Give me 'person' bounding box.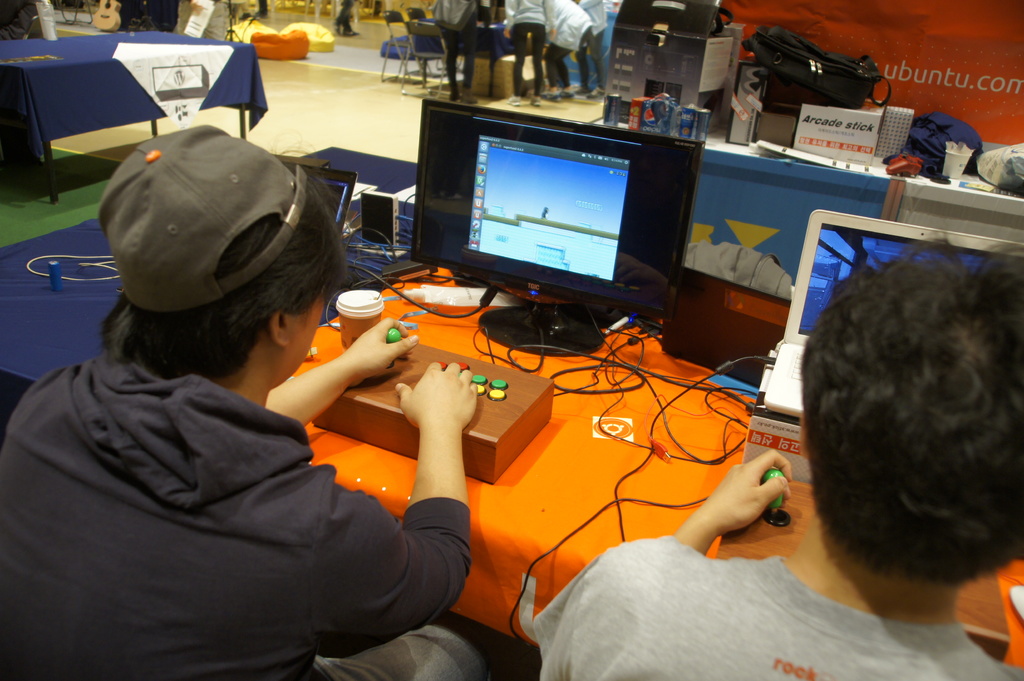
x1=540 y1=0 x2=591 y2=106.
